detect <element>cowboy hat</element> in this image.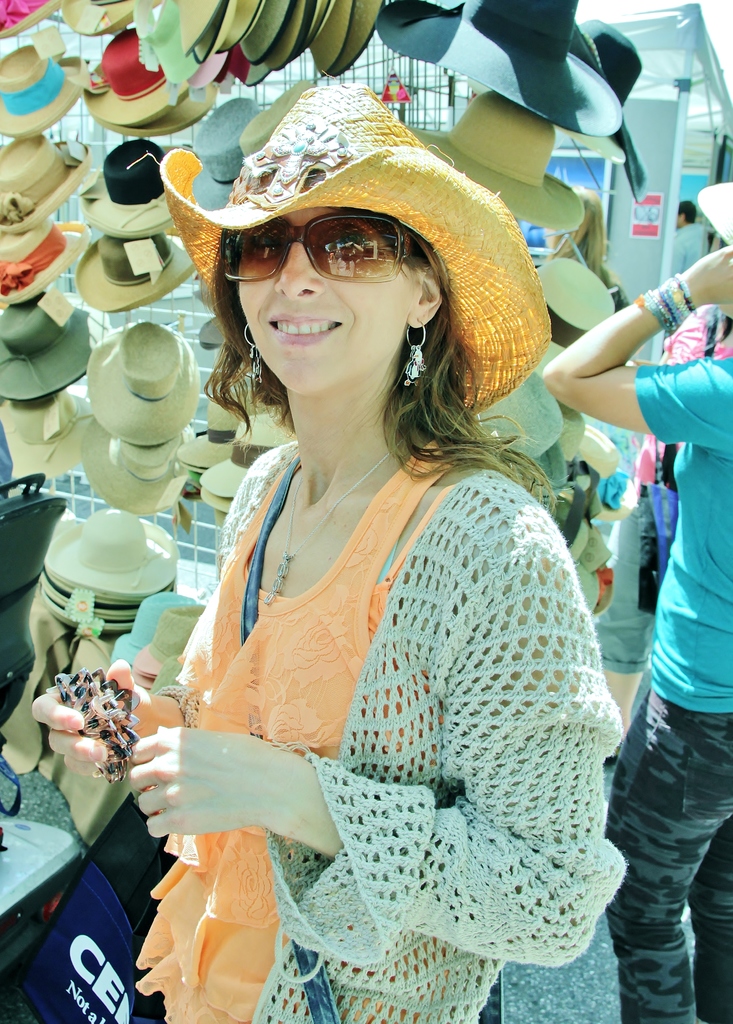
Detection: (left=695, top=180, right=732, bottom=257).
